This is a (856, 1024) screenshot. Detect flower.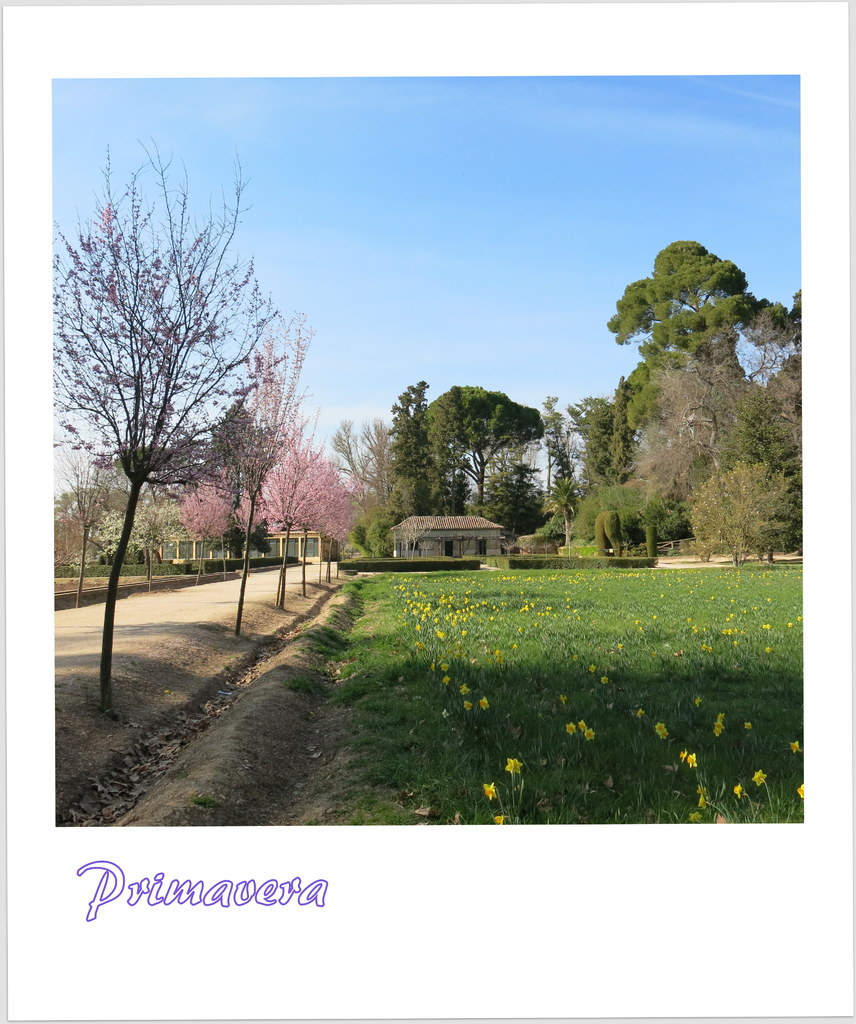
l=508, t=760, r=522, b=774.
